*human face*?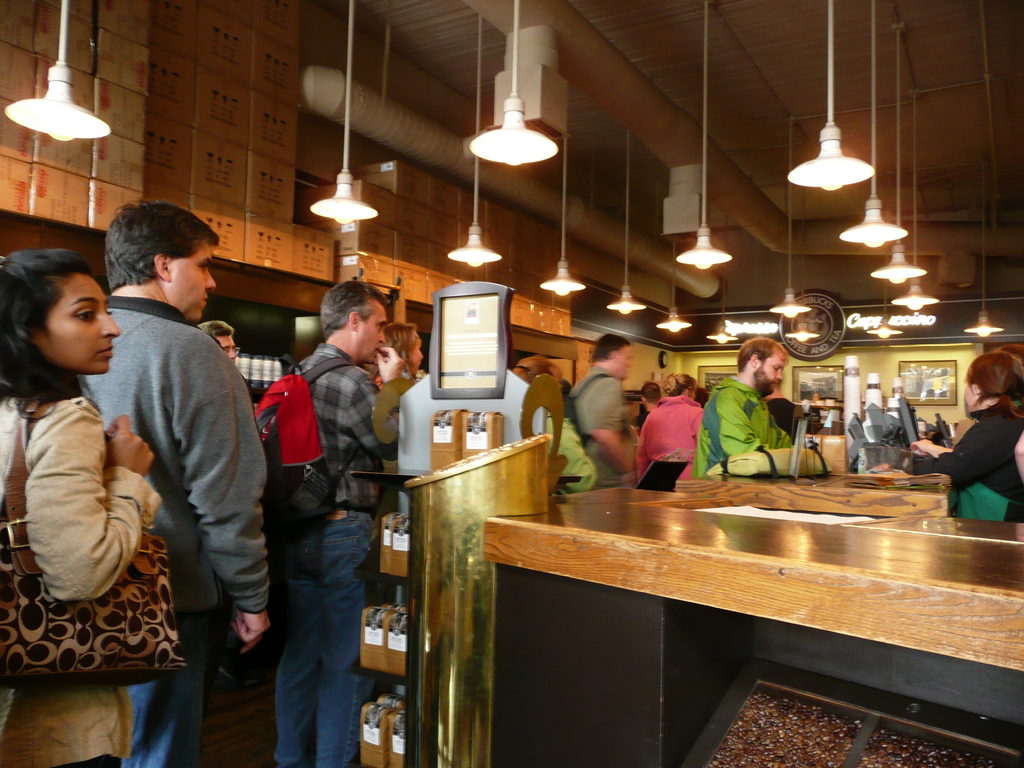
{"x1": 168, "y1": 243, "x2": 218, "y2": 323}
